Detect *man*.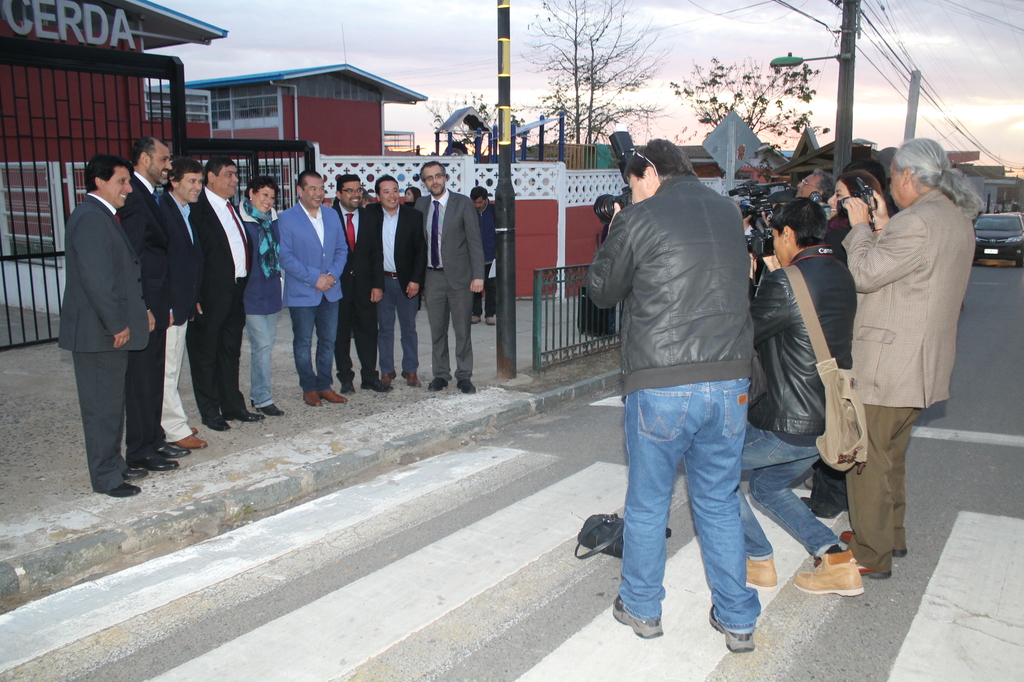
Detected at {"left": 277, "top": 166, "right": 348, "bottom": 402}.
